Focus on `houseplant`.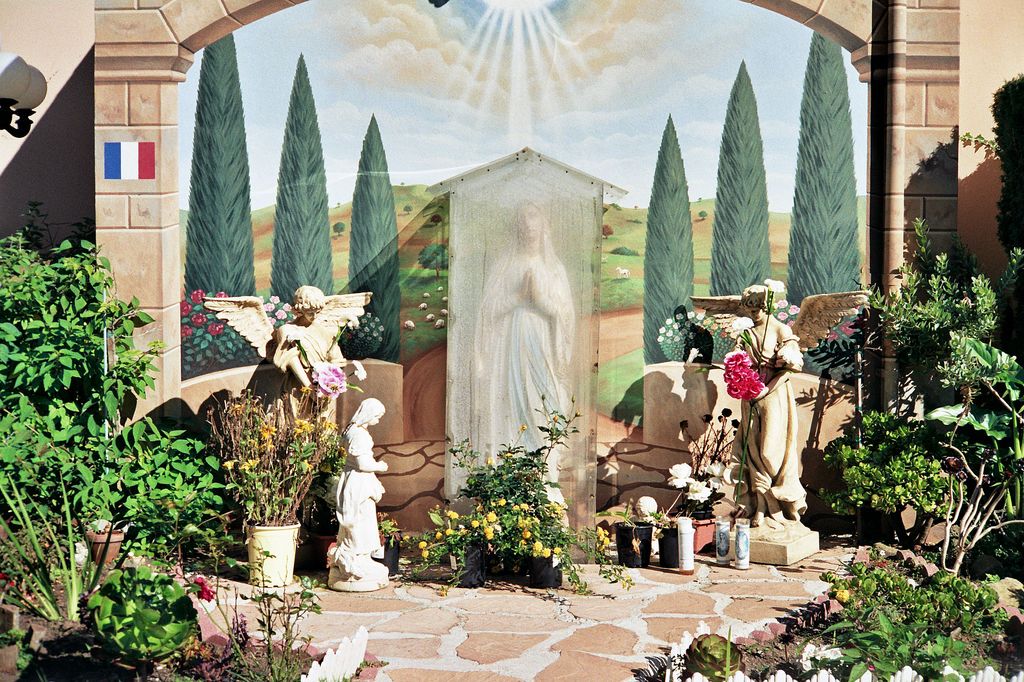
Focused at rect(463, 445, 509, 582).
